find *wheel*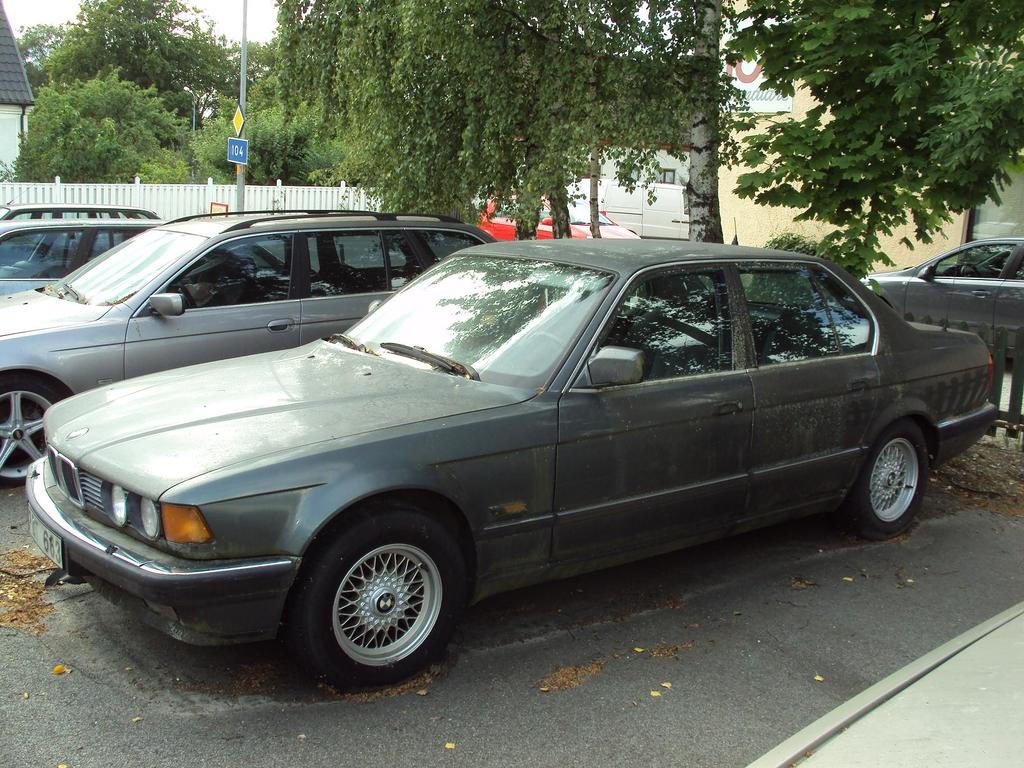
BBox(285, 507, 470, 688)
